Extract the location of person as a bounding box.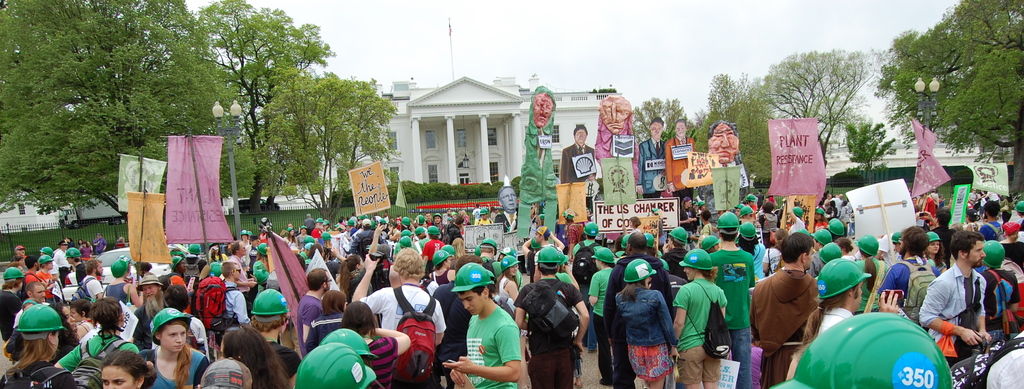
box(495, 253, 521, 306).
